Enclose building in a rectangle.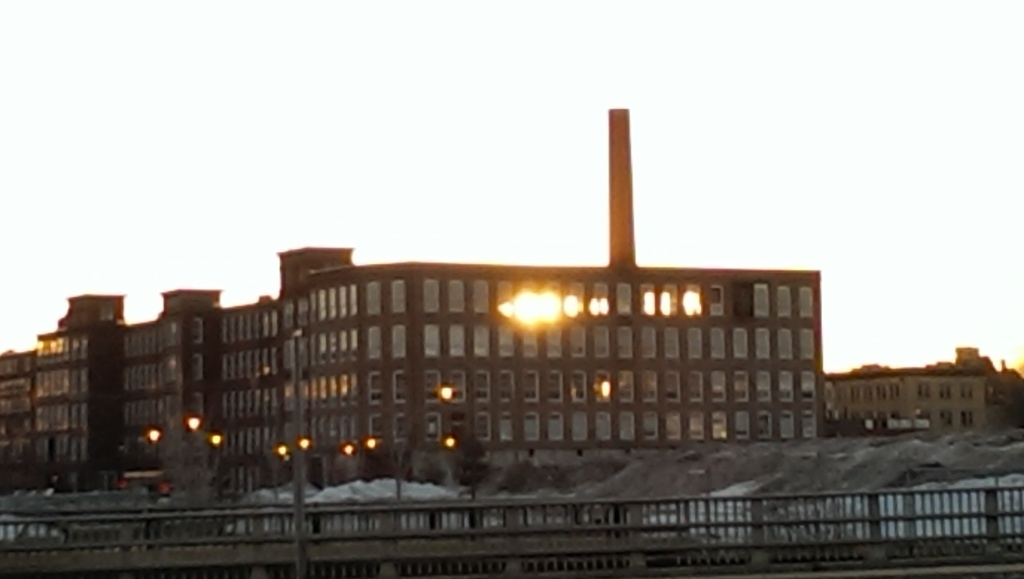
{"x1": 0, "y1": 108, "x2": 828, "y2": 493}.
